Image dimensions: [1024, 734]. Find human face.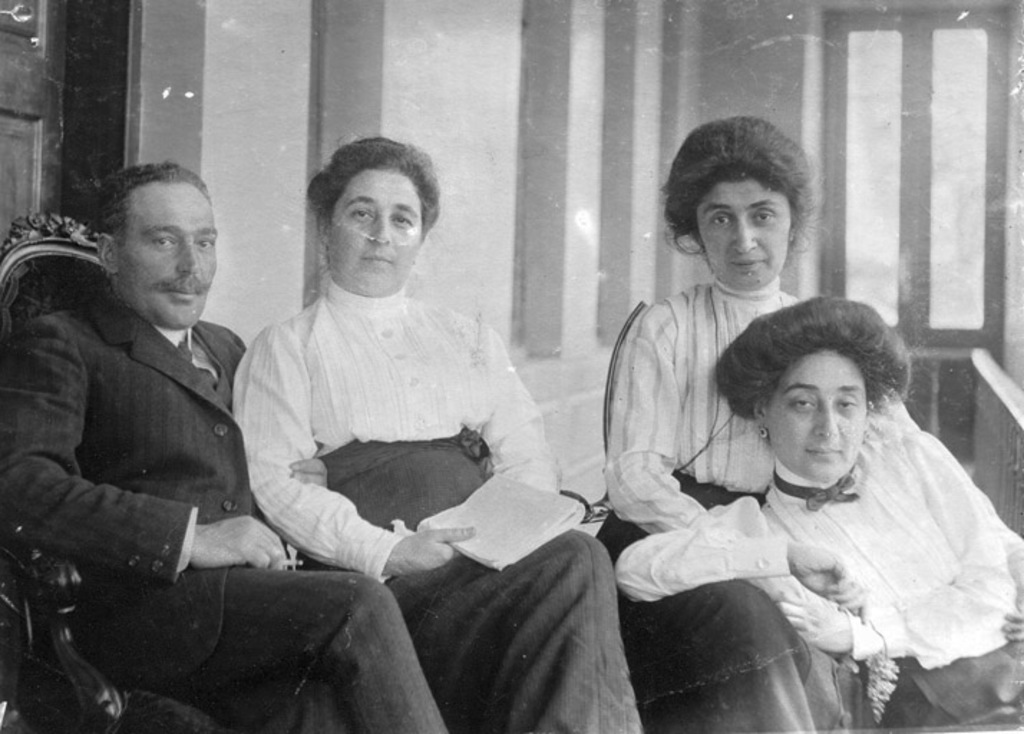
[769, 350, 866, 480].
